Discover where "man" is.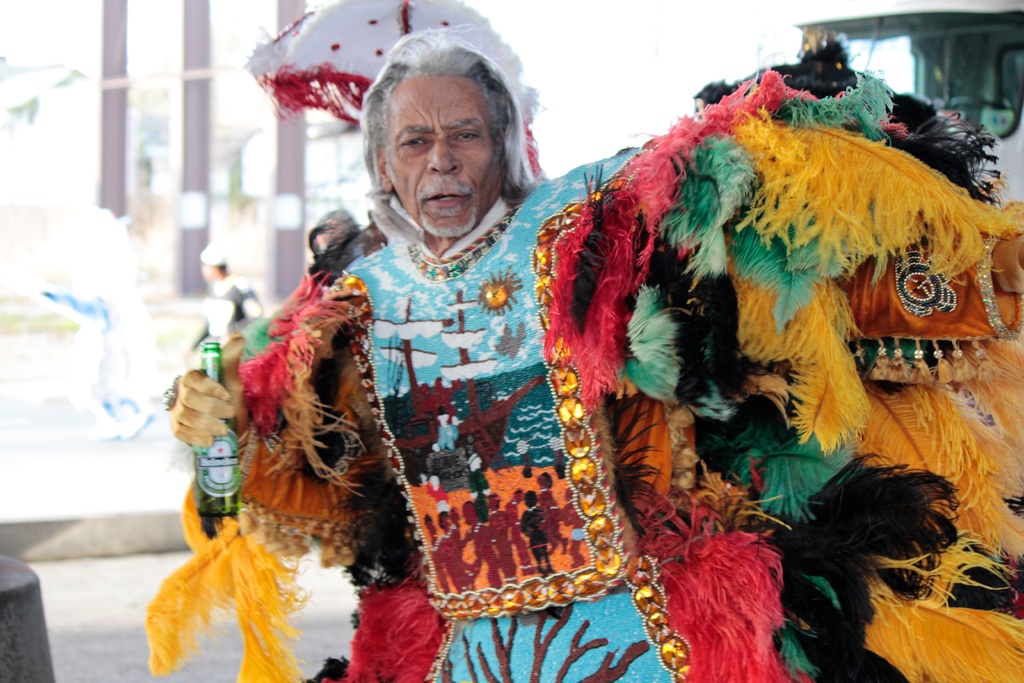
Discovered at (169, 29, 650, 682).
